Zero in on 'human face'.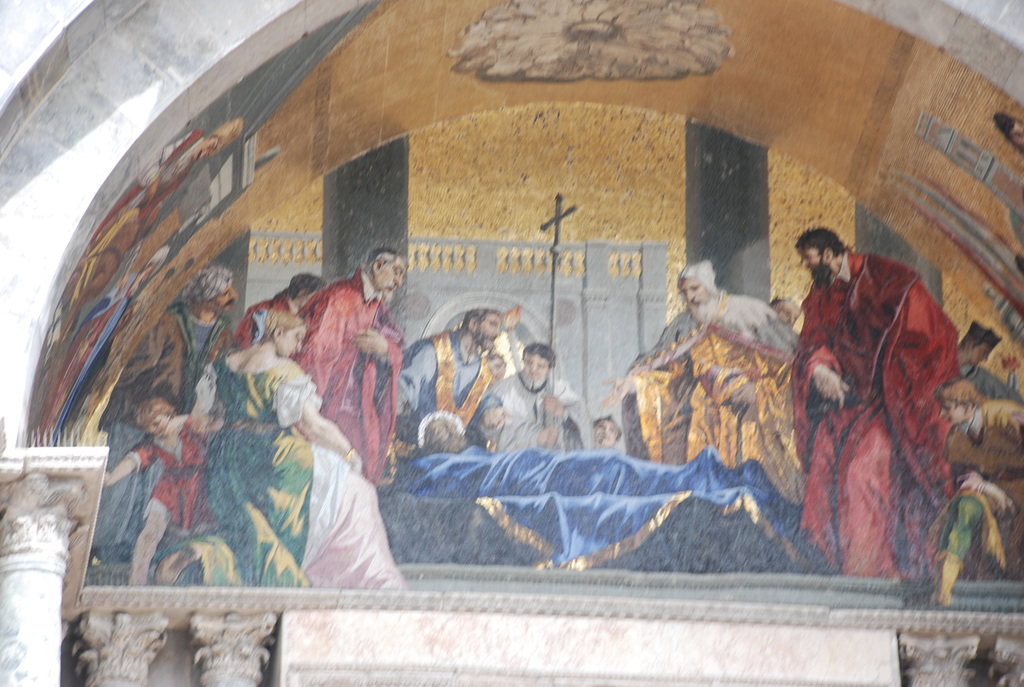
Zeroed in: (280,328,305,355).
